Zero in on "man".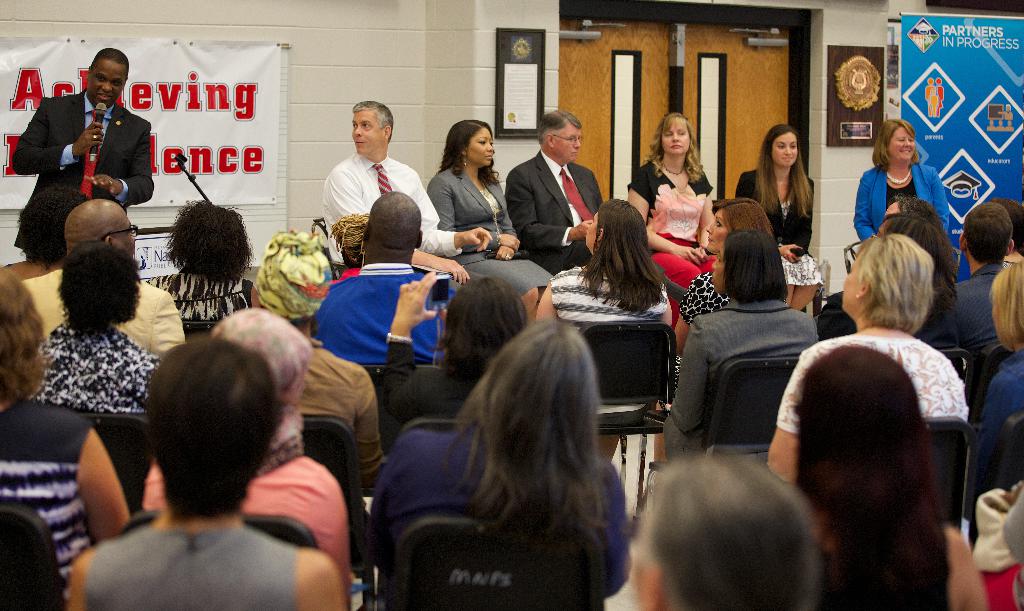
Zeroed in: 318:98:494:278.
